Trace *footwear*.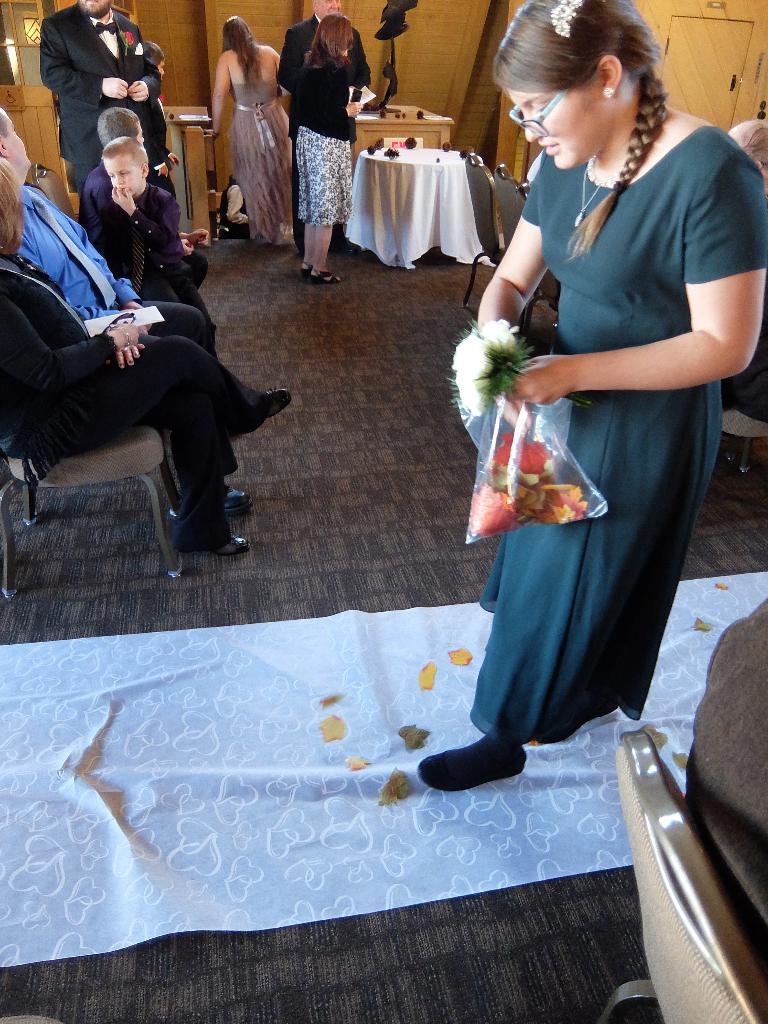
Traced to (x1=216, y1=529, x2=251, y2=557).
